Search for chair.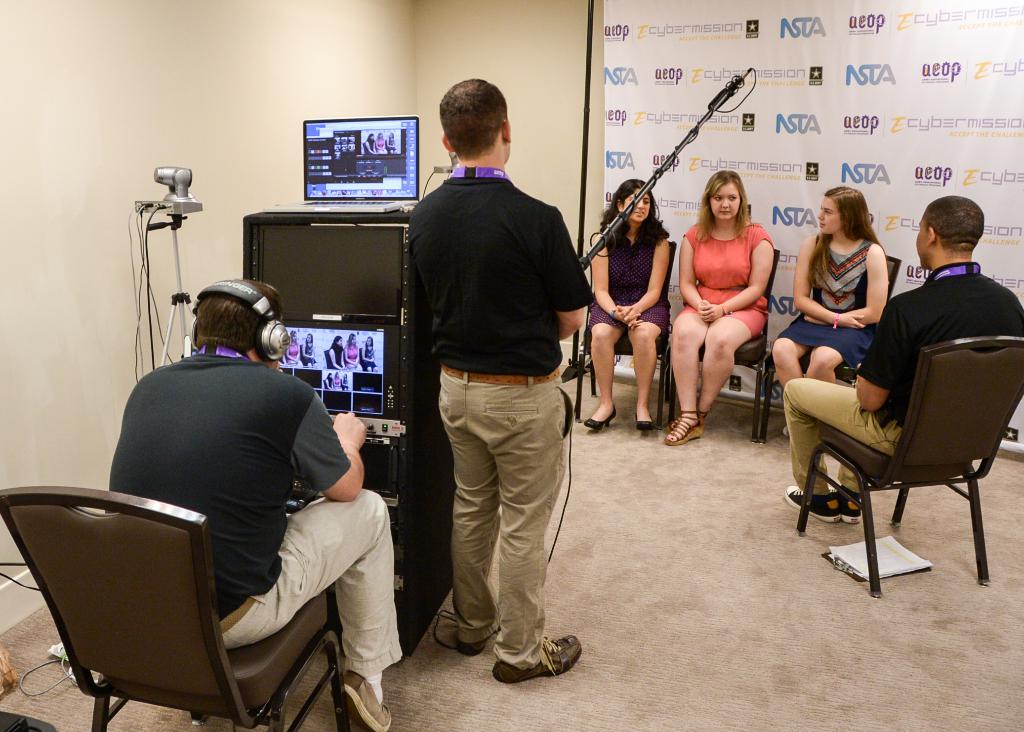
Found at 36,438,404,731.
